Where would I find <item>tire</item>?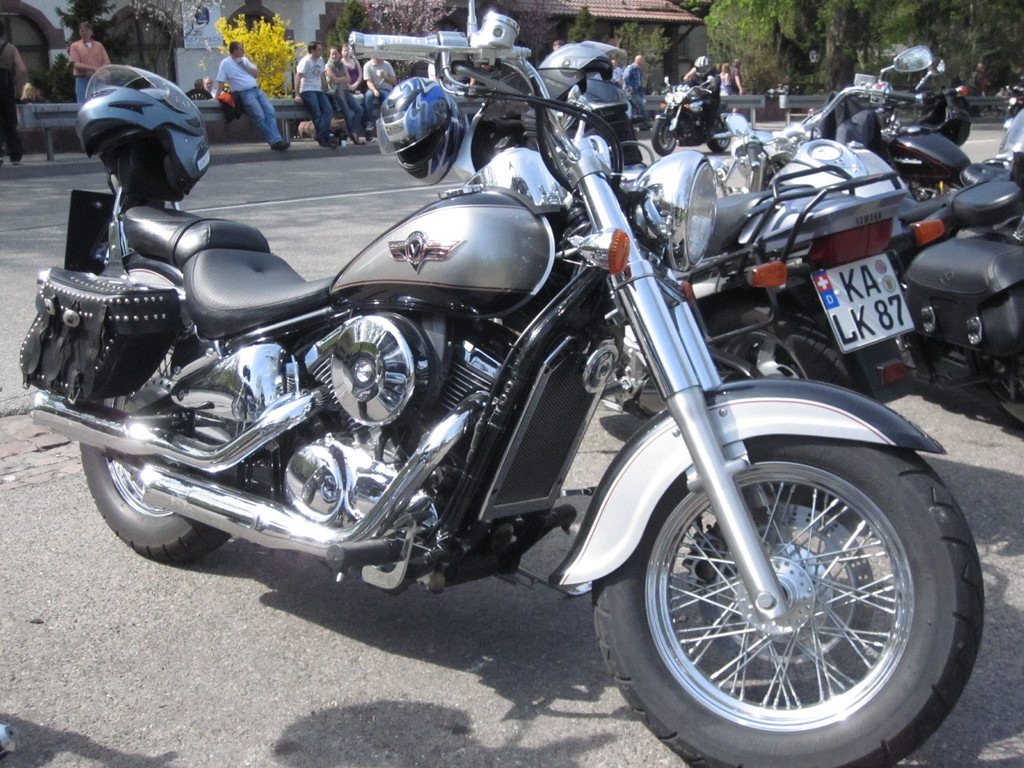
At [left=603, top=401, right=982, bottom=767].
